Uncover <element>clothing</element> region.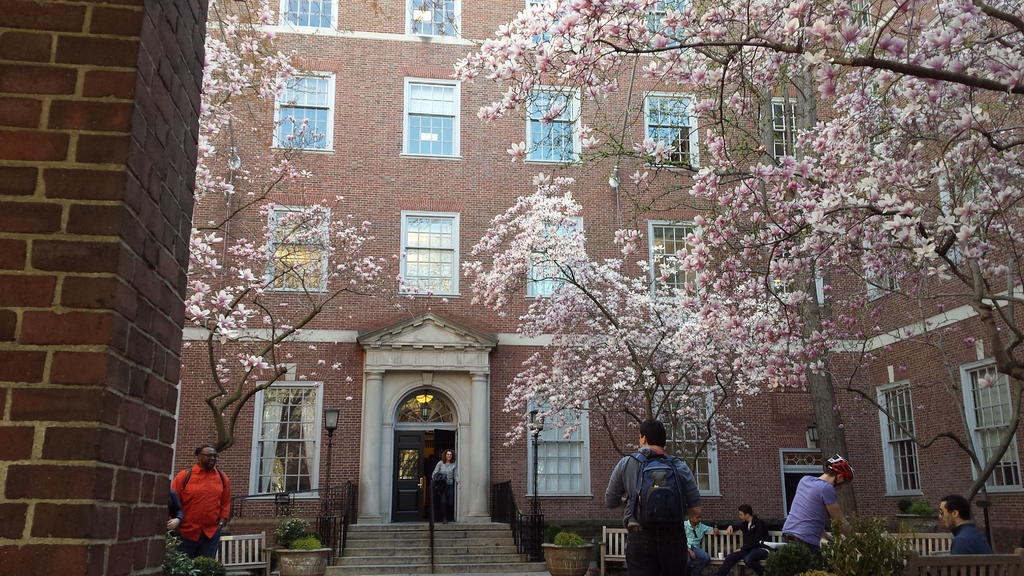
Uncovered: (944, 522, 1001, 556).
